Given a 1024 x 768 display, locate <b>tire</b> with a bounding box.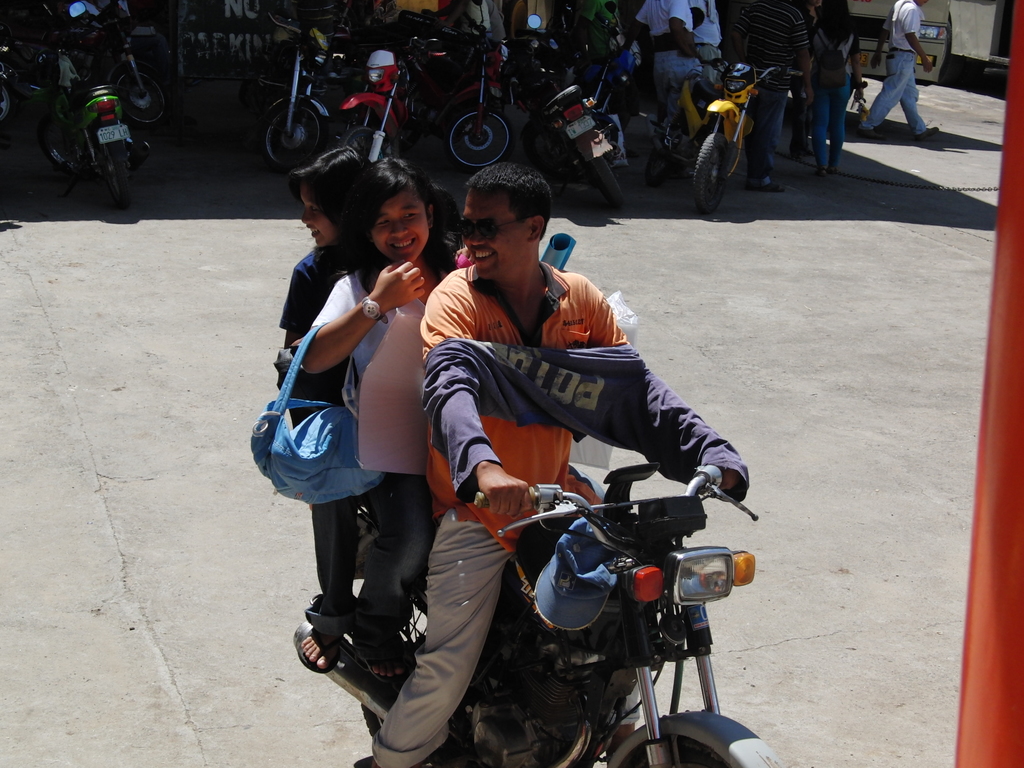
Located: <box>435,99,528,172</box>.
